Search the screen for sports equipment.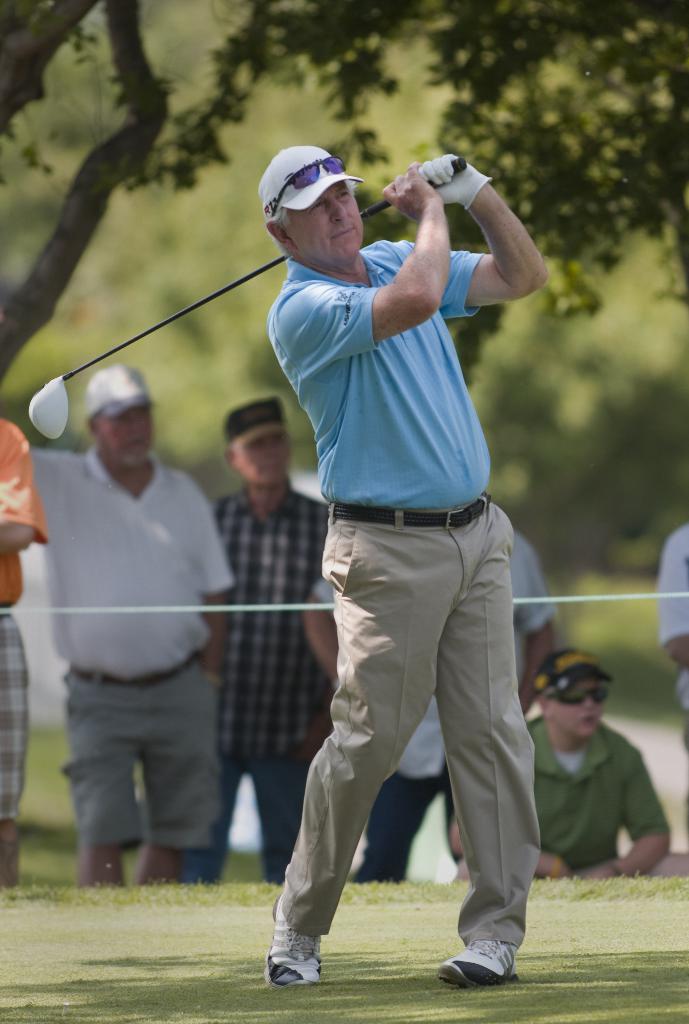
Found at detection(434, 148, 494, 214).
